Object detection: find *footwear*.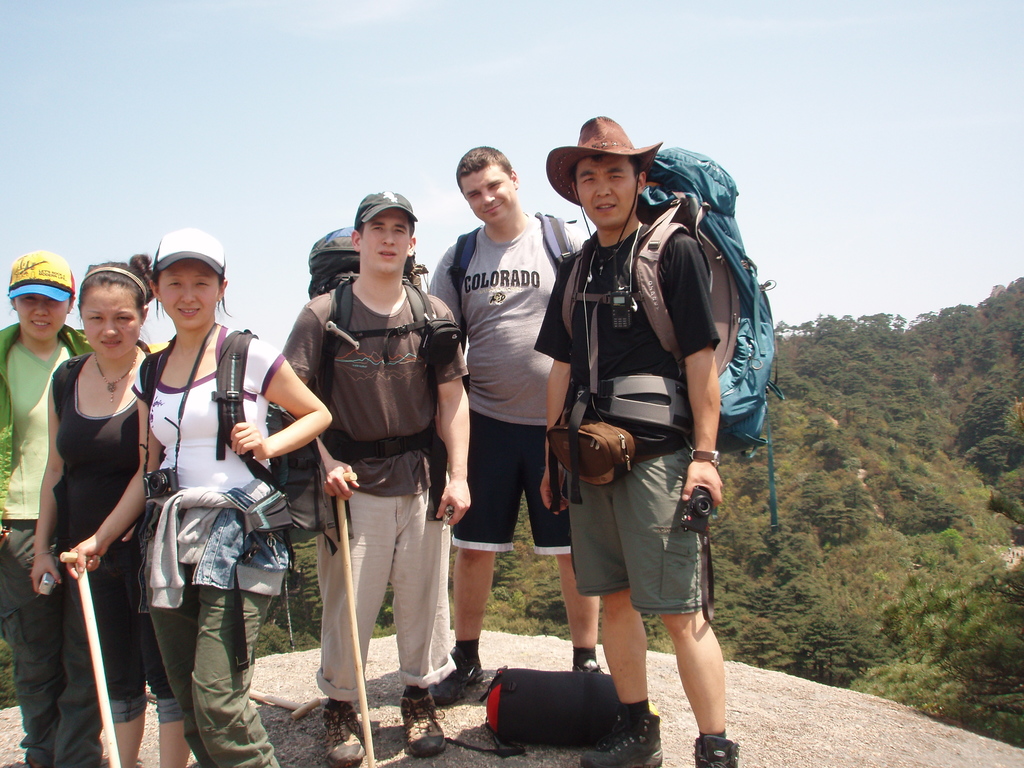
BBox(692, 735, 739, 767).
